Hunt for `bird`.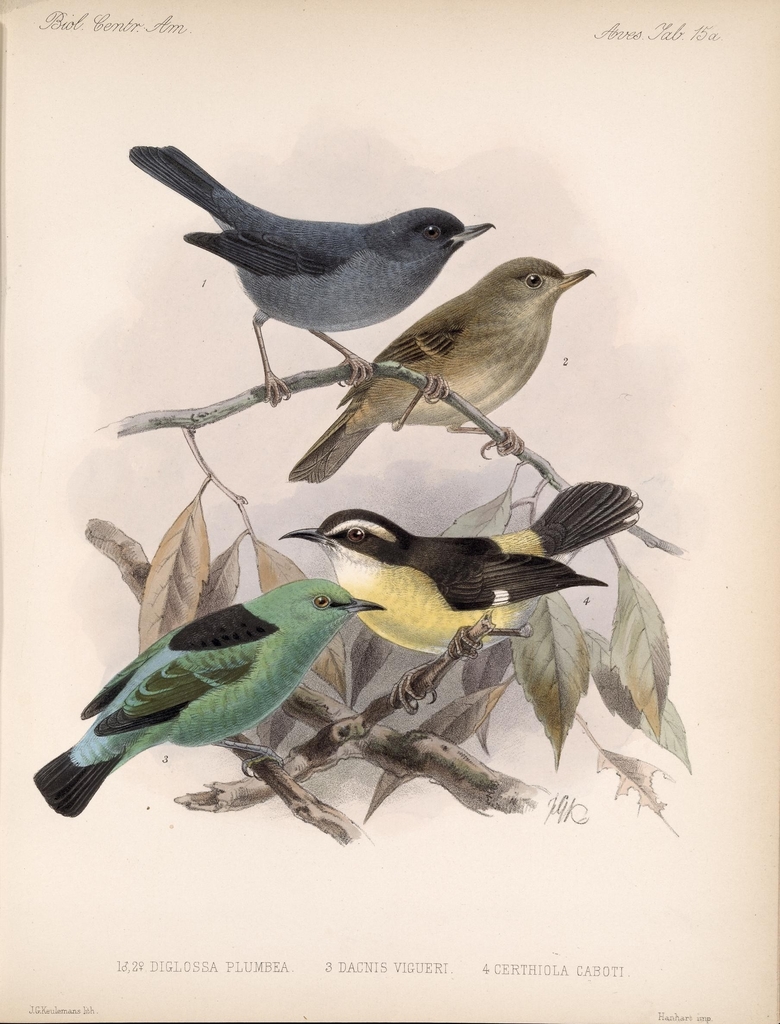
Hunted down at rect(34, 577, 391, 827).
